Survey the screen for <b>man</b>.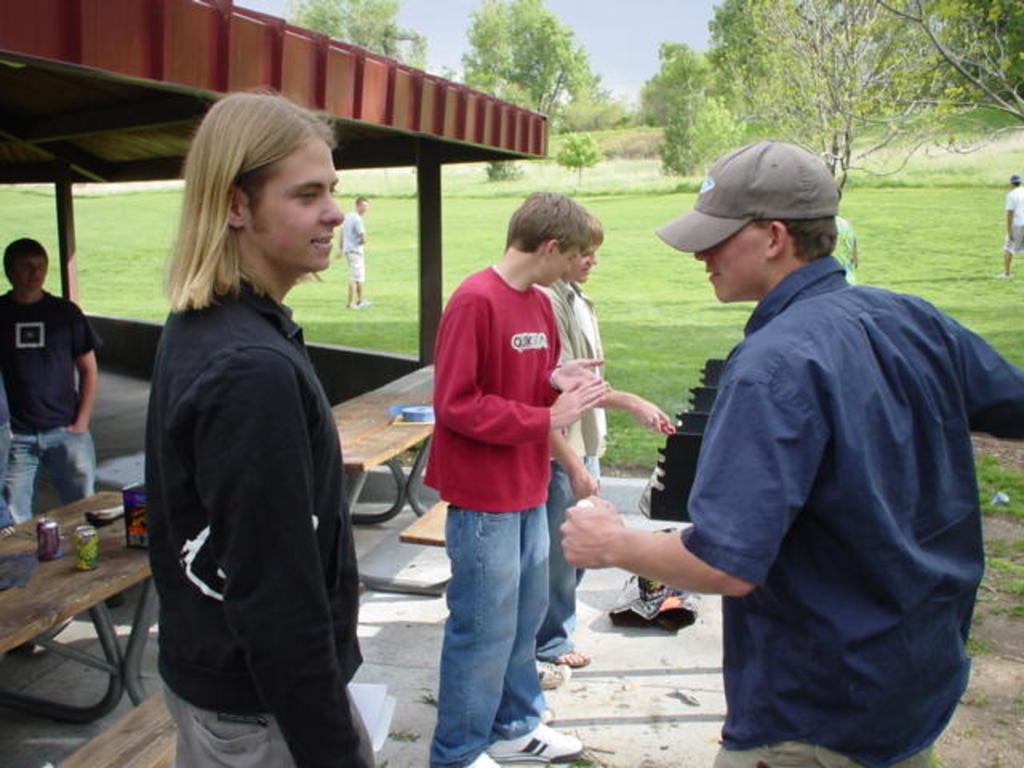
Survey found: <region>555, 134, 1022, 766</region>.
